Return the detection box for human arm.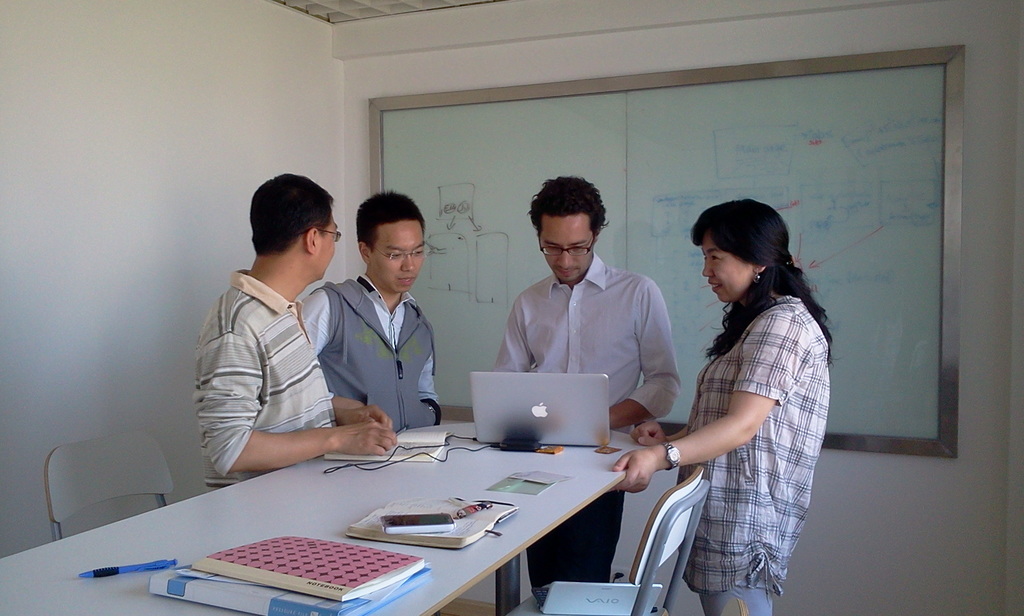
612, 308, 808, 493.
